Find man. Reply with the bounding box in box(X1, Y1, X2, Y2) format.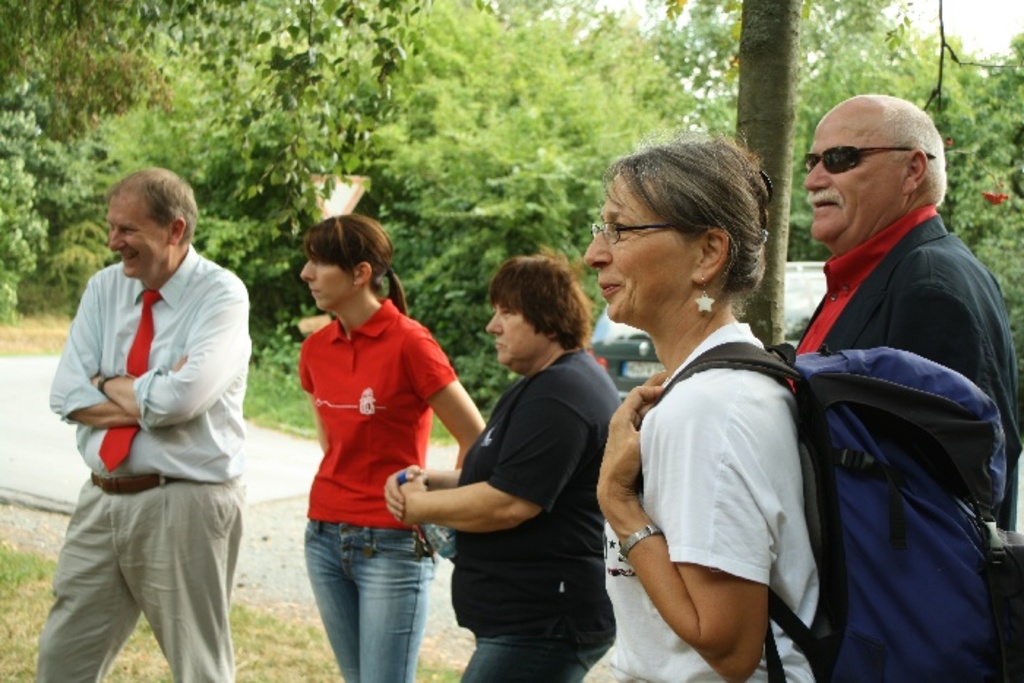
box(778, 97, 1023, 529).
